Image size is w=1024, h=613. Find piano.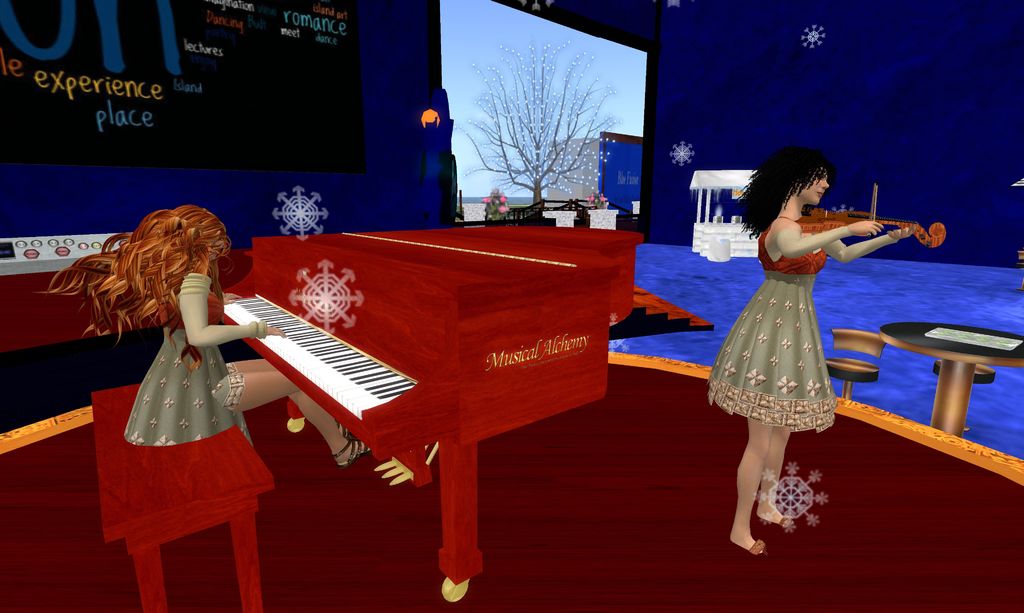
222:219:650:600.
